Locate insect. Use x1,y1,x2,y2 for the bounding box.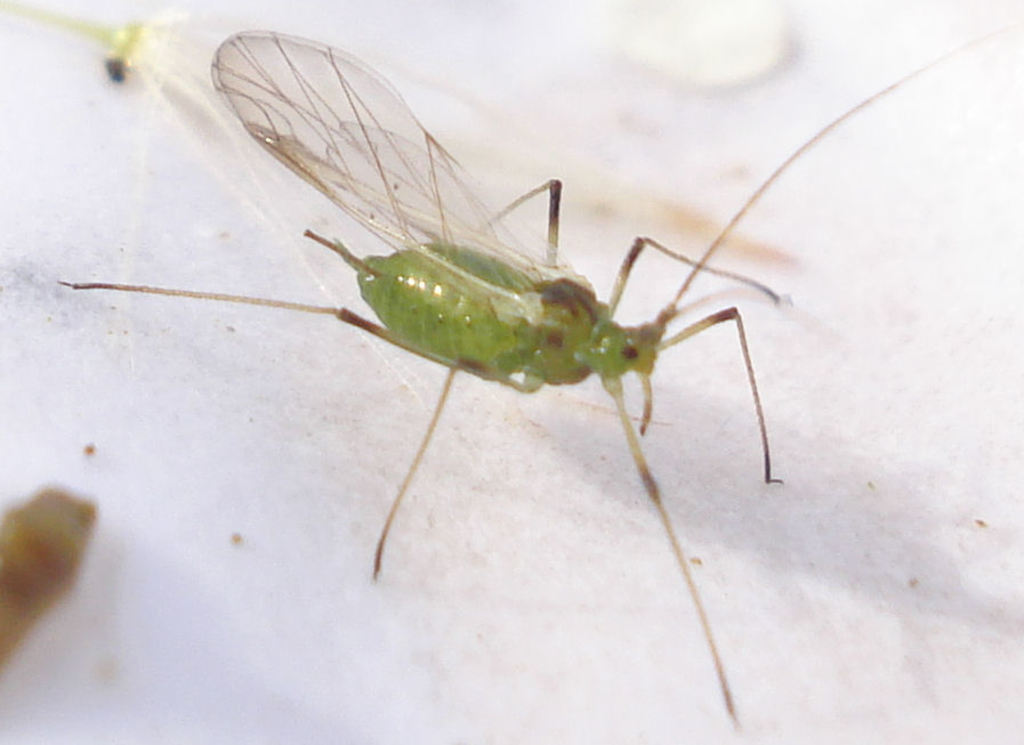
57,32,990,736.
